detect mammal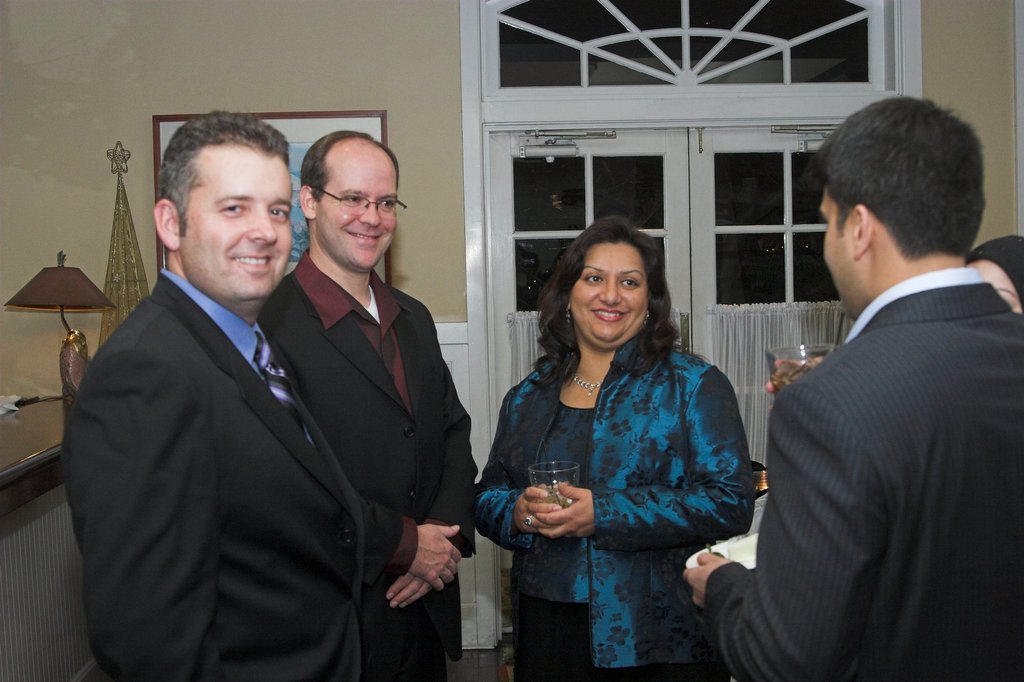
box(767, 228, 1023, 404)
